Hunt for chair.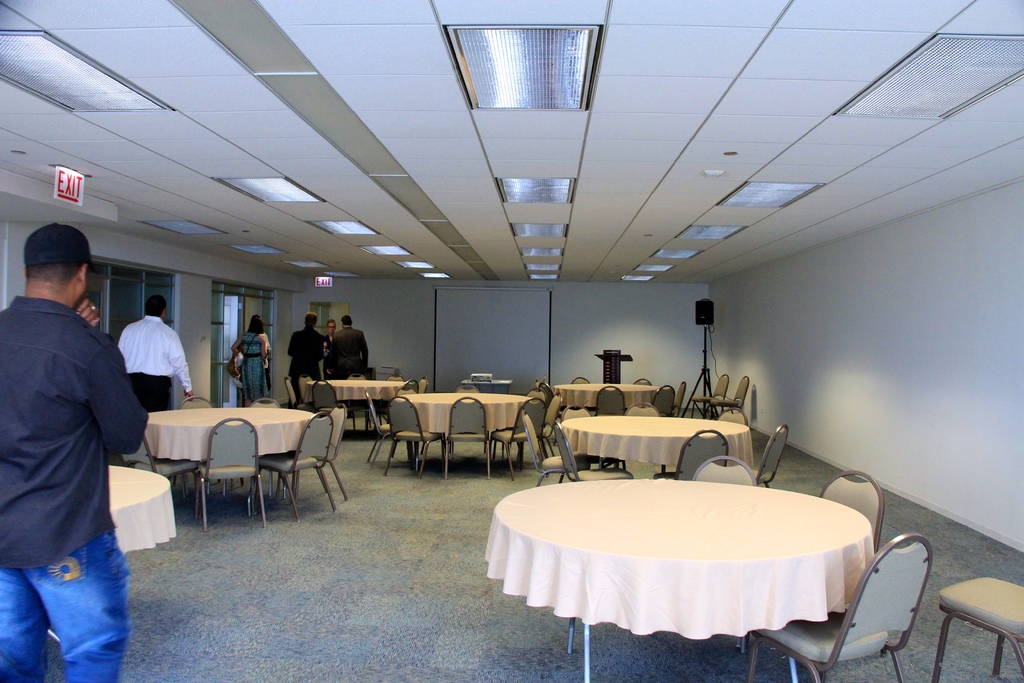
Hunted down at <bbox>456, 387, 481, 395</bbox>.
